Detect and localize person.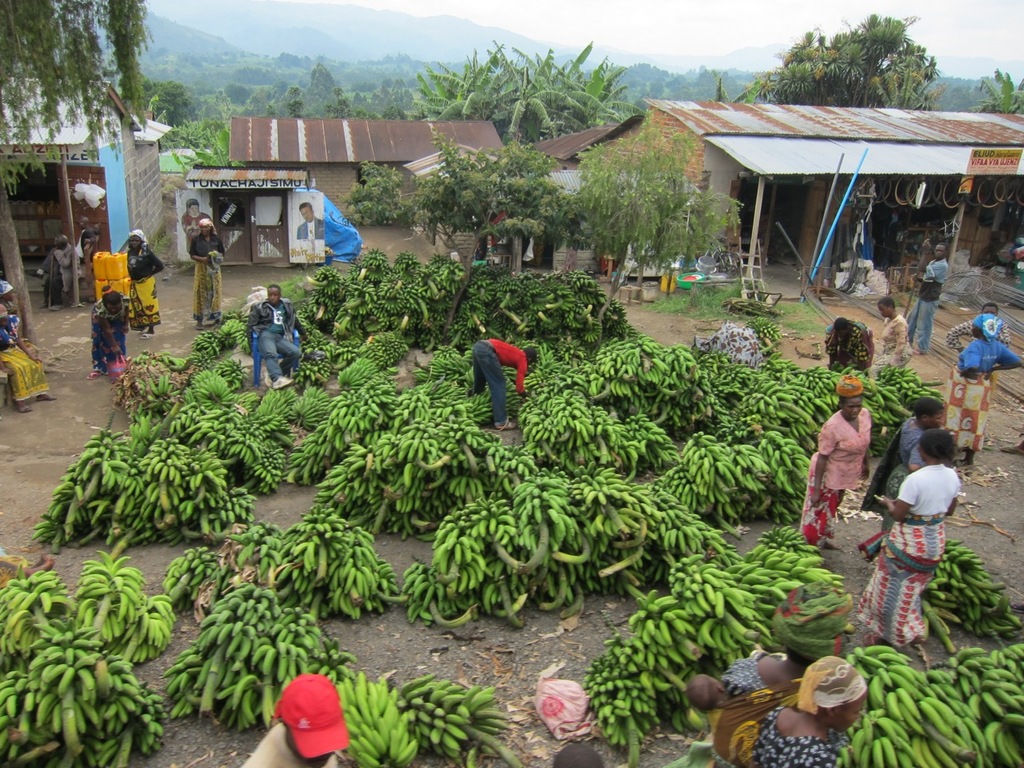
Localized at [727,581,850,702].
